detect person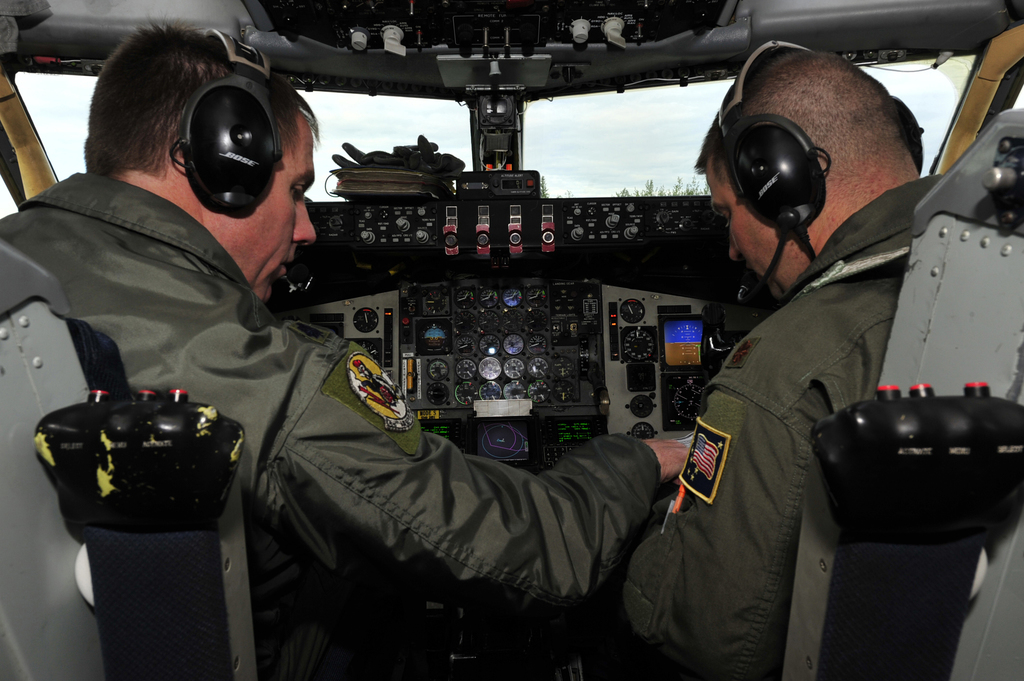
[x1=612, y1=53, x2=947, y2=680]
